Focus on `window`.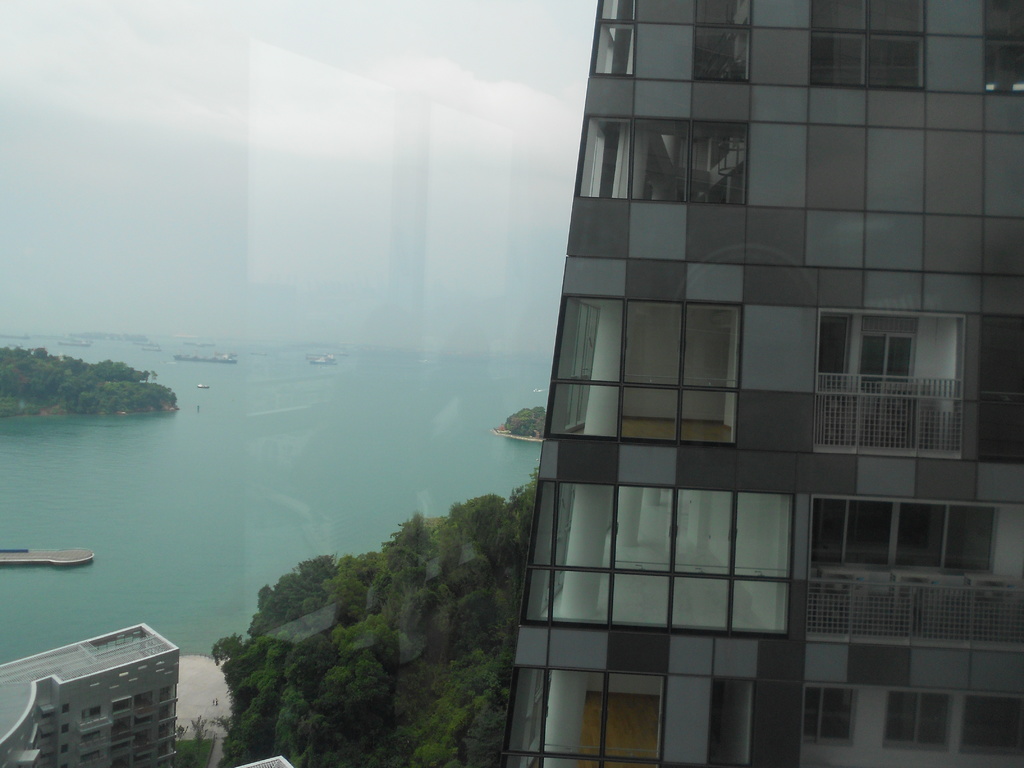
Focused at {"x1": 81, "y1": 696, "x2": 108, "y2": 755}.
